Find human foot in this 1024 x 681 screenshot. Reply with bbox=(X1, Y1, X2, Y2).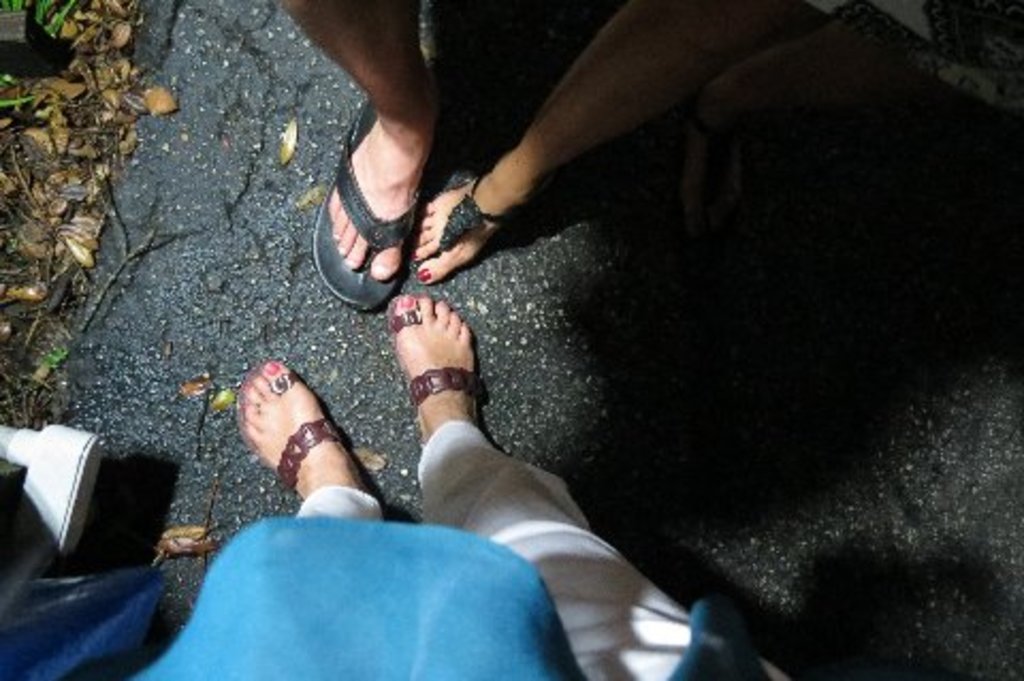
bbox=(322, 77, 442, 280).
